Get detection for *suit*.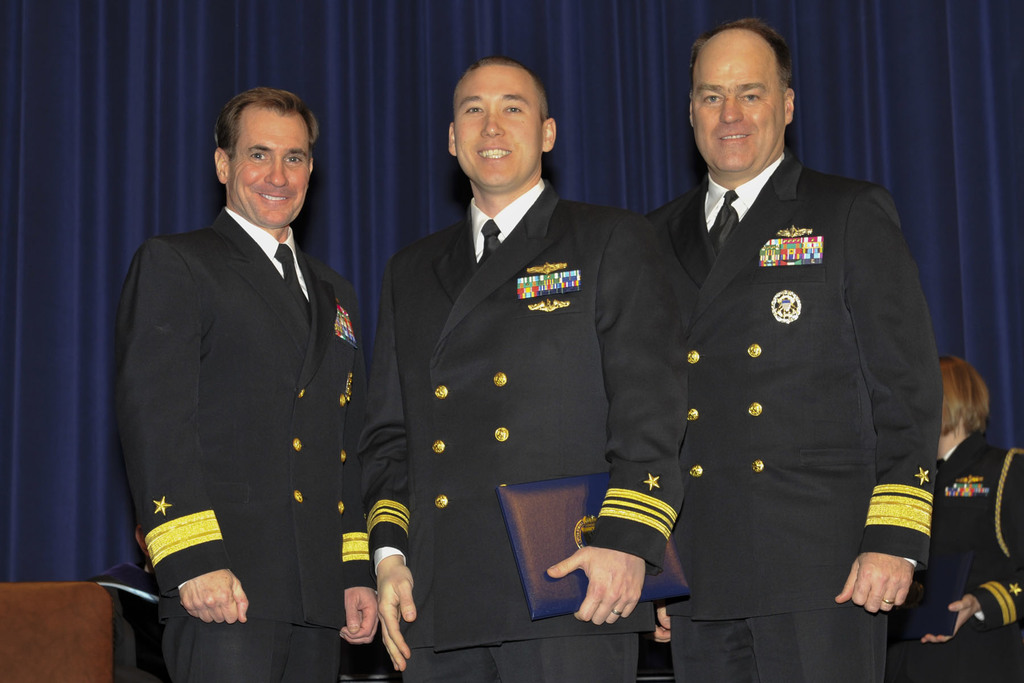
Detection: select_region(367, 174, 690, 682).
